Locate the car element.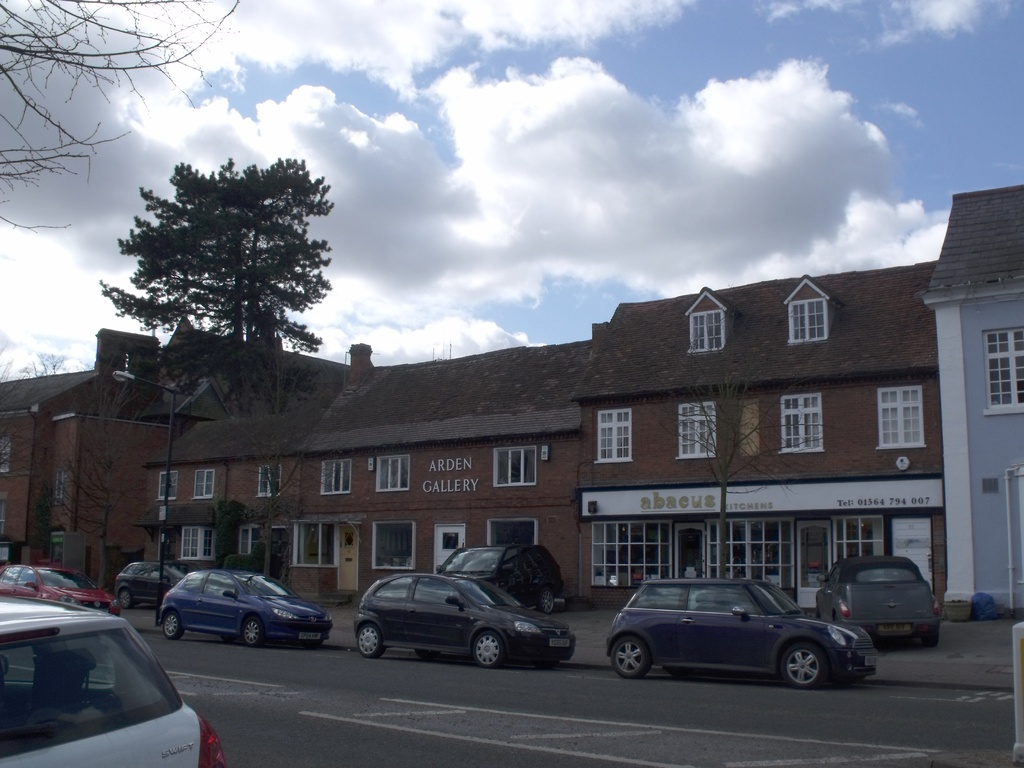
Element bbox: 154 560 337 642.
